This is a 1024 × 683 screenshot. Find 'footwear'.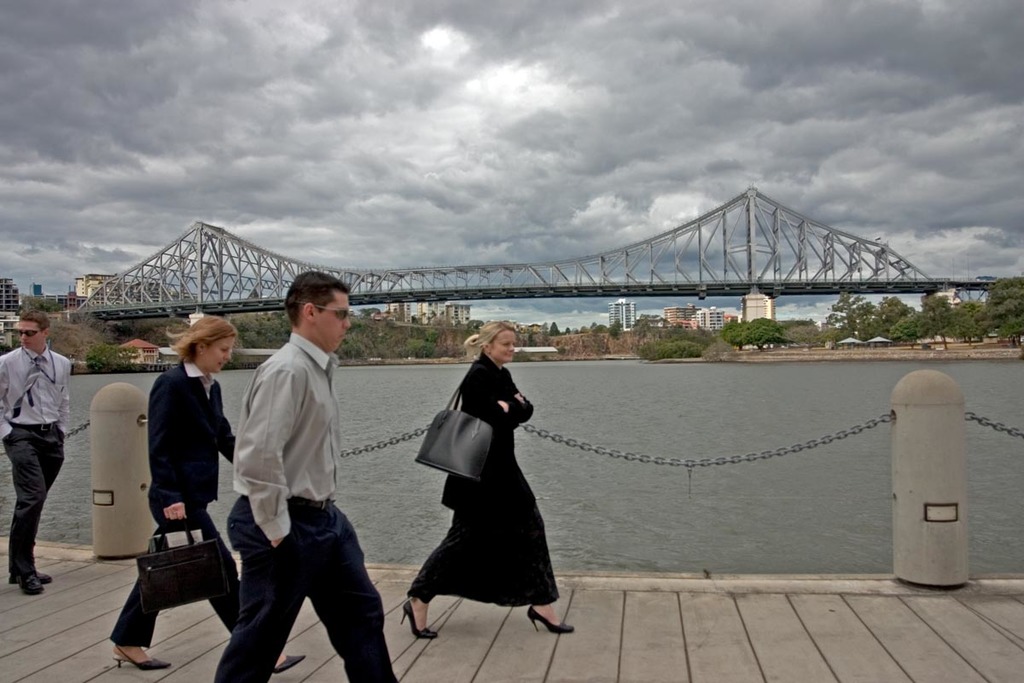
Bounding box: select_region(35, 569, 59, 588).
